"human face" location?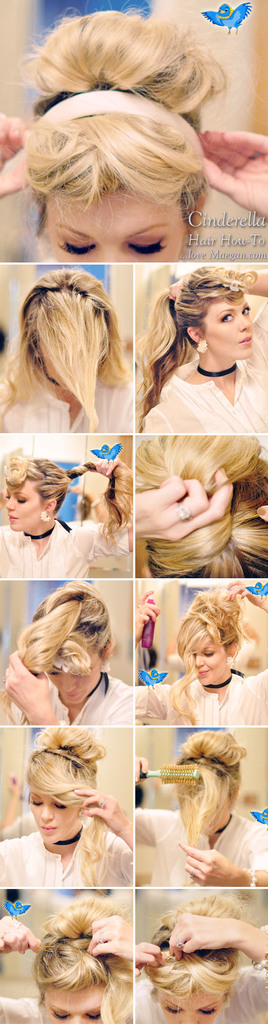
[42, 181, 189, 264]
